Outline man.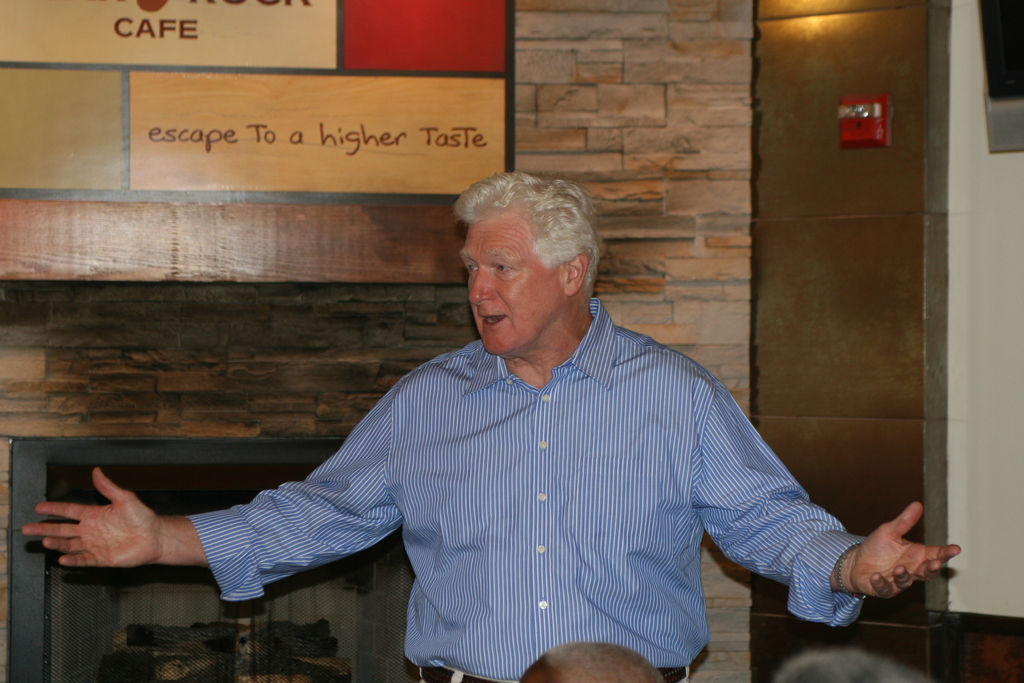
Outline: l=22, t=169, r=961, b=682.
